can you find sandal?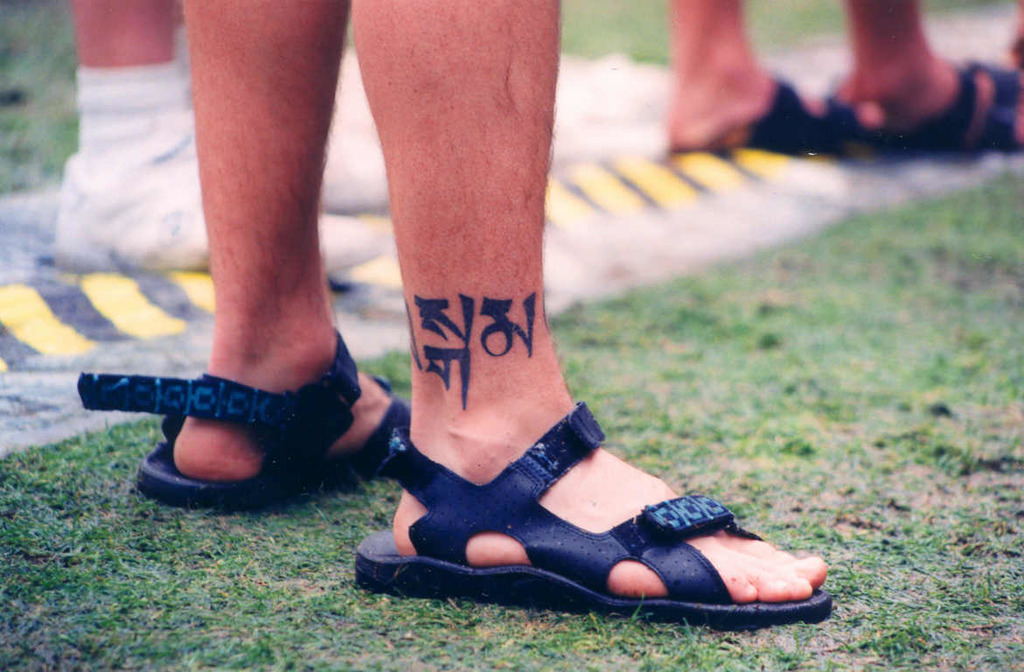
Yes, bounding box: 74 326 409 504.
